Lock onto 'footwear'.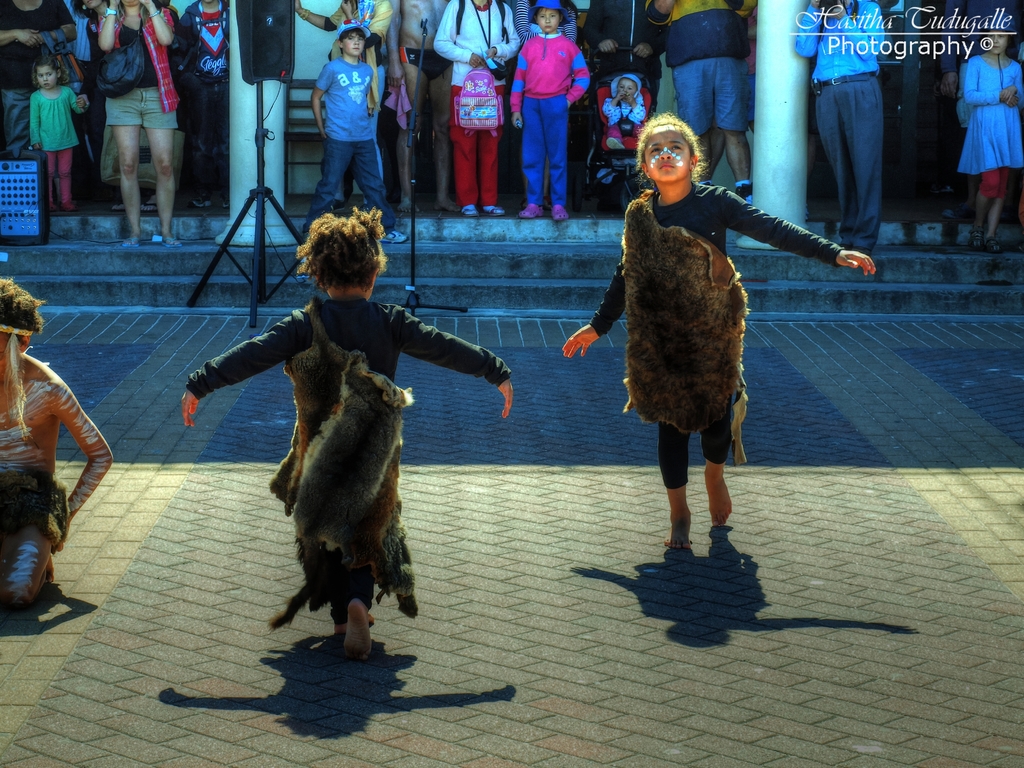
Locked: (605, 137, 623, 152).
